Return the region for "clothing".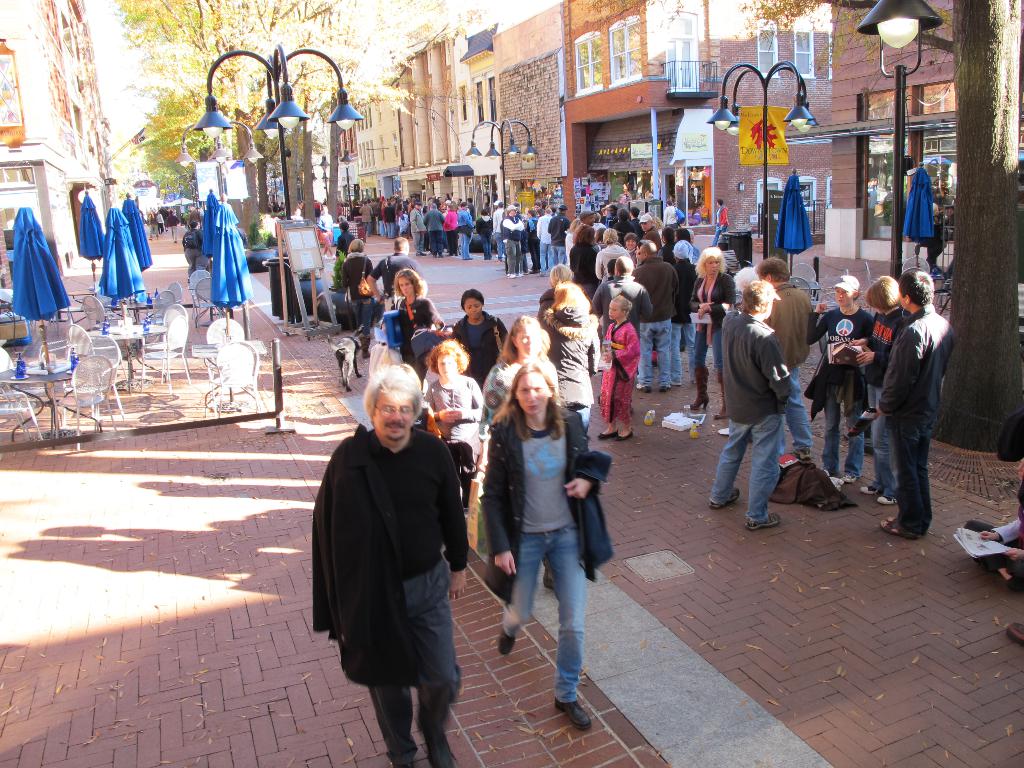
[312, 376, 479, 742].
